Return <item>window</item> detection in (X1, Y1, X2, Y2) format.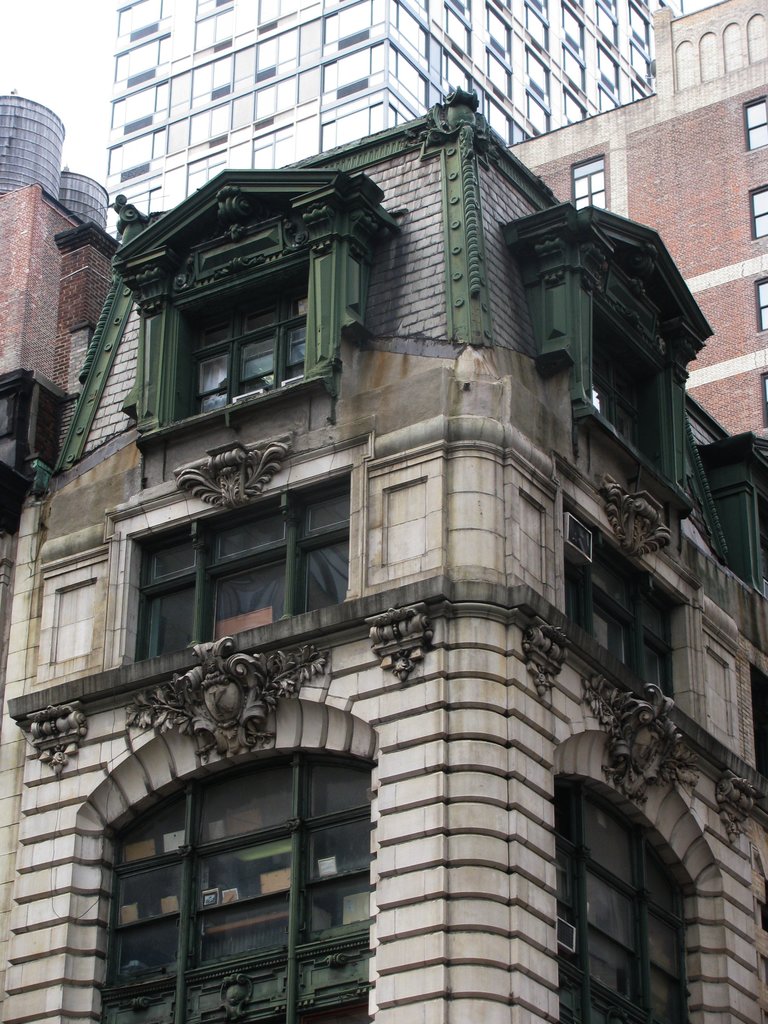
(540, 455, 707, 724).
